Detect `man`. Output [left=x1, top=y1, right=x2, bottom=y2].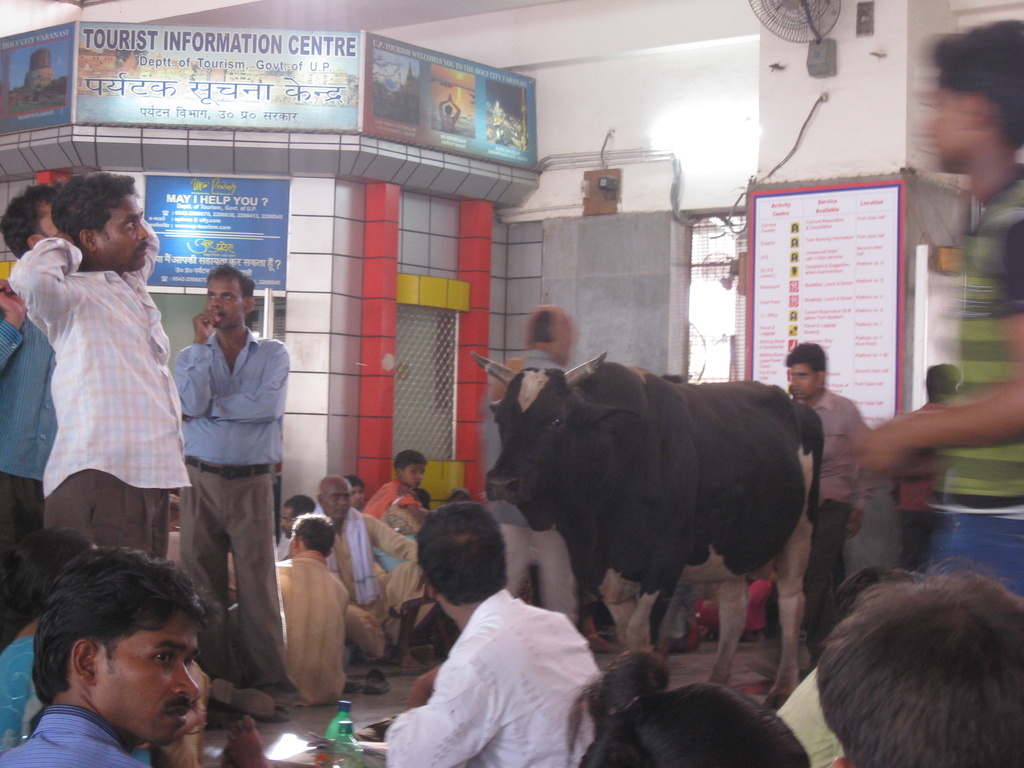
[left=780, top=346, right=871, bottom=659].
